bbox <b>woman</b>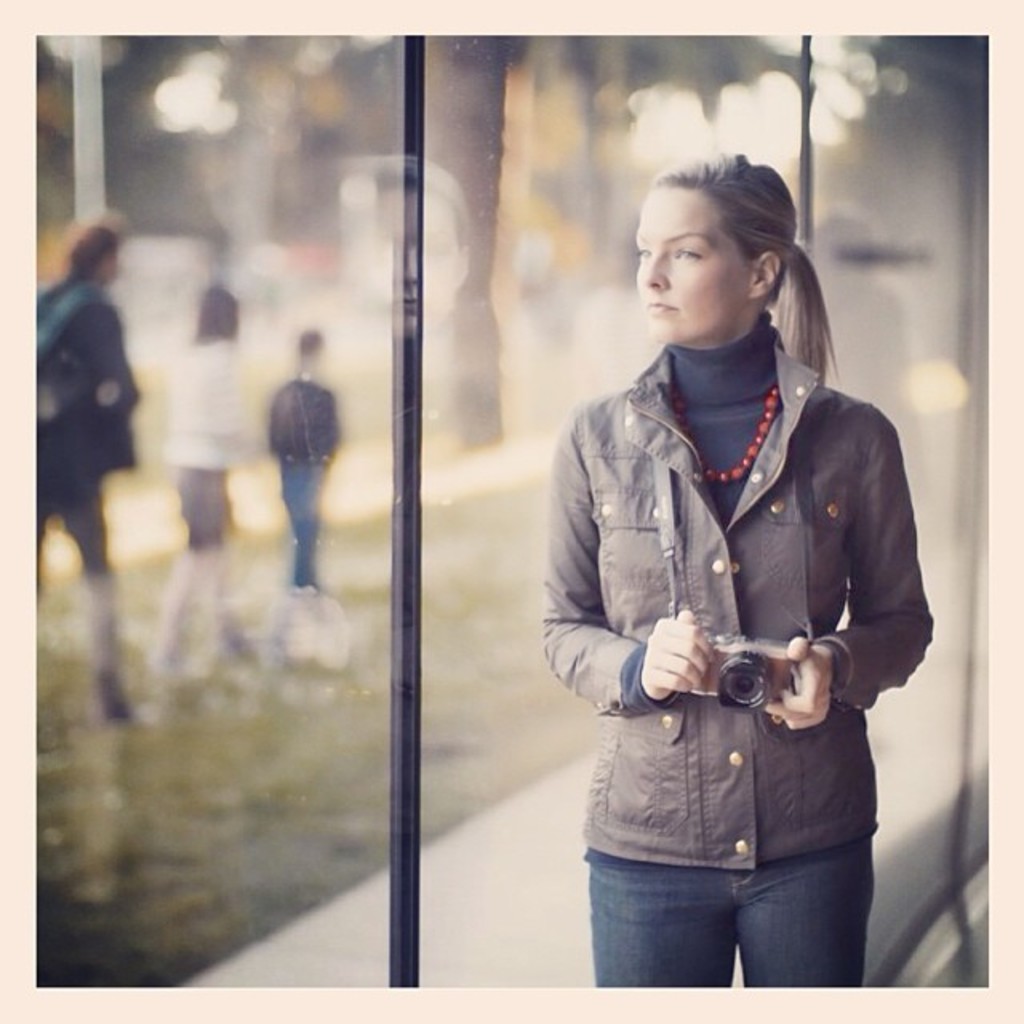
box(506, 138, 955, 1022)
